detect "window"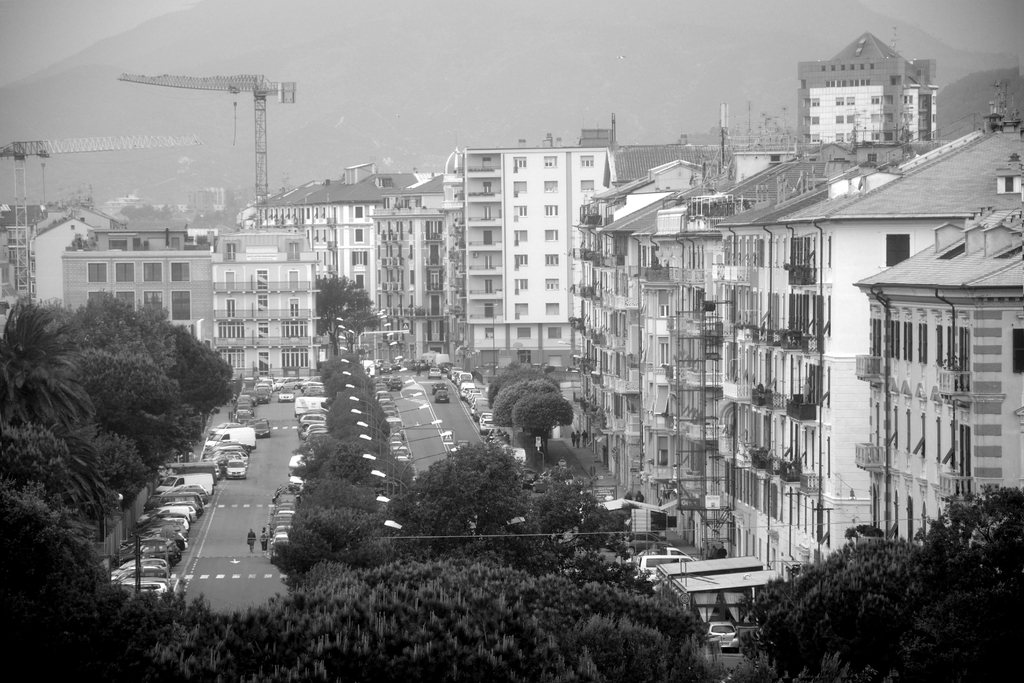
bbox(383, 245, 396, 270)
